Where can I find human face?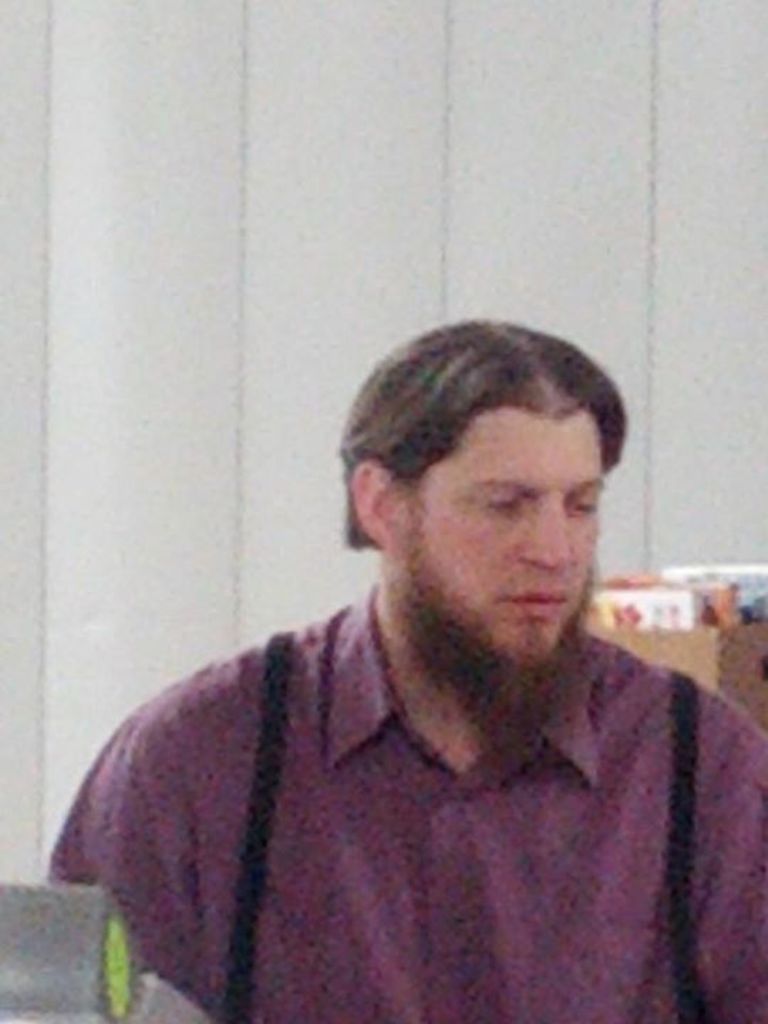
You can find it at pyautogui.locateOnScreen(410, 397, 620, 674).
